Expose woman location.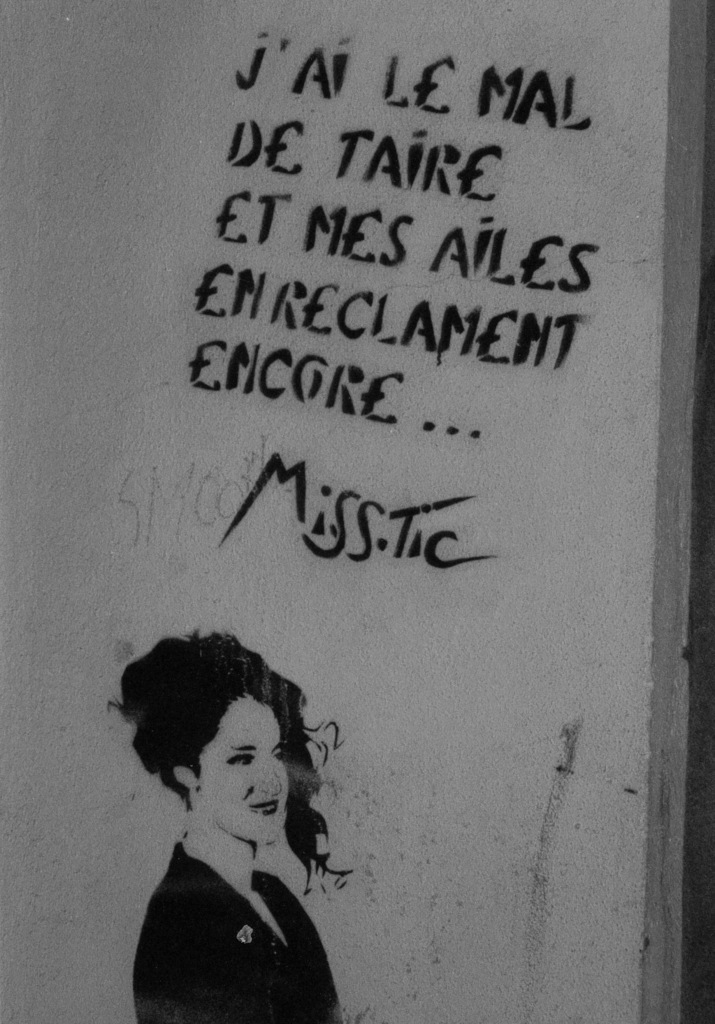
Exposed at [x1=108, y1=630, x2=357, y2=1023].
